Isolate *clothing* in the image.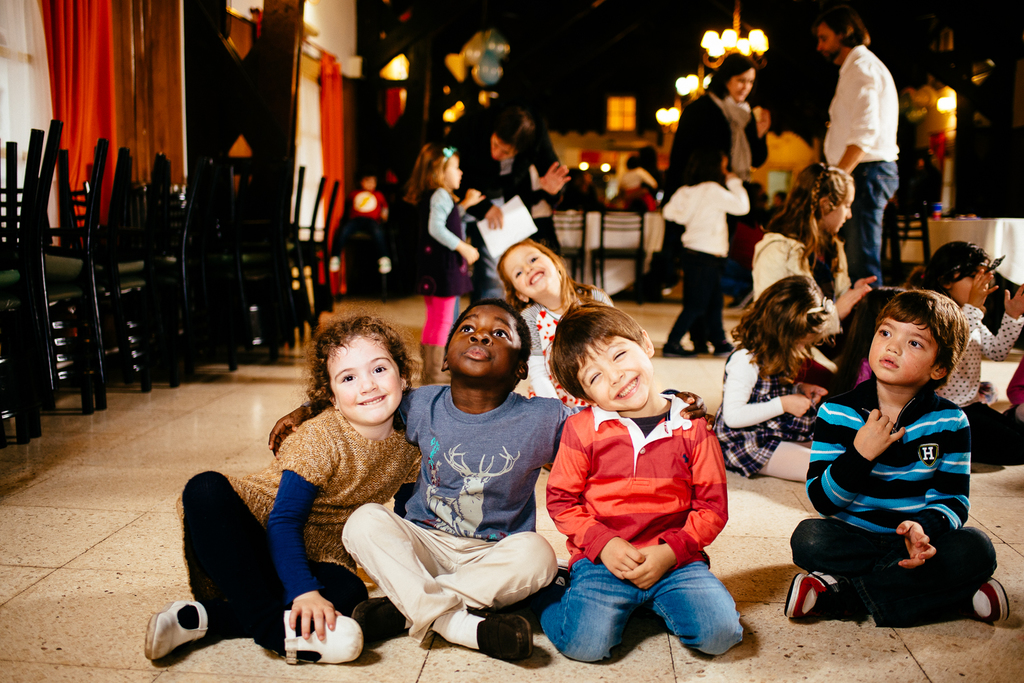
Isolated region: {"x1": 1006, "y1": 356, "x2": 1023, "y2": 407}.
